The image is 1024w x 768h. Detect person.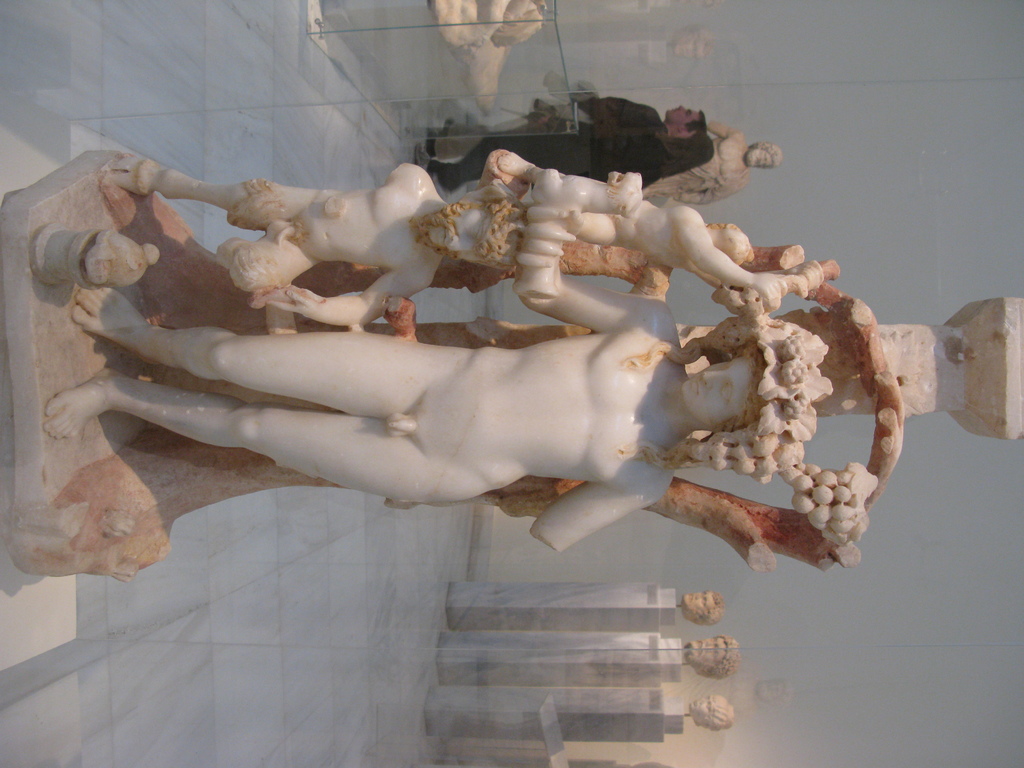
Detection: pyautogui.locateOnScreen(109, 156, 513, 331).
